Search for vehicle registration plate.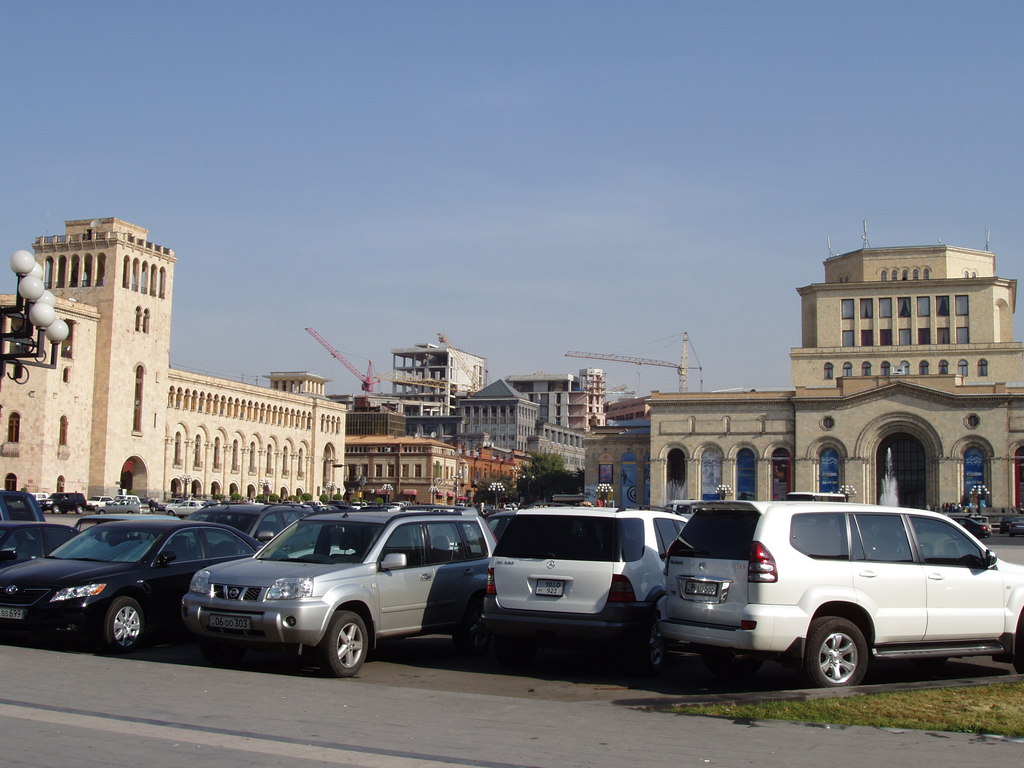
Found at {"left": 534, "top": 579, "right": 564, "bottom": 600}.
